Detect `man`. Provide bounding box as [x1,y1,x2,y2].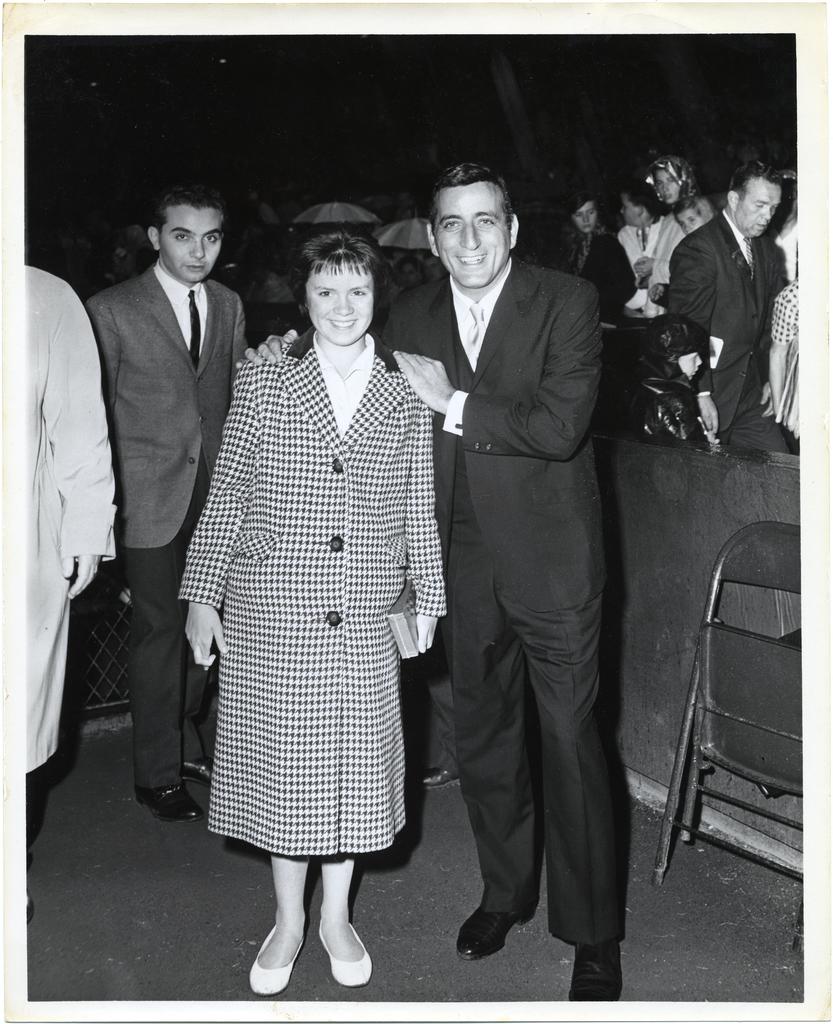
[244,149,636,1010].
